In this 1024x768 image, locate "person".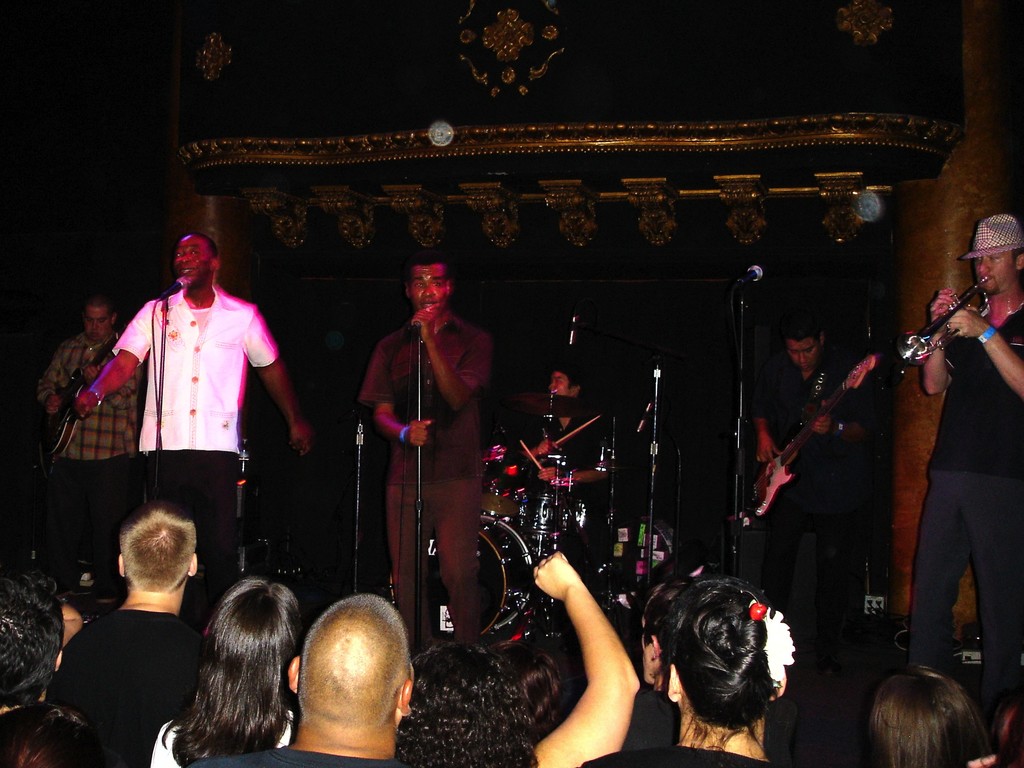
Bounding box: (906, 213, 1023, 708).
